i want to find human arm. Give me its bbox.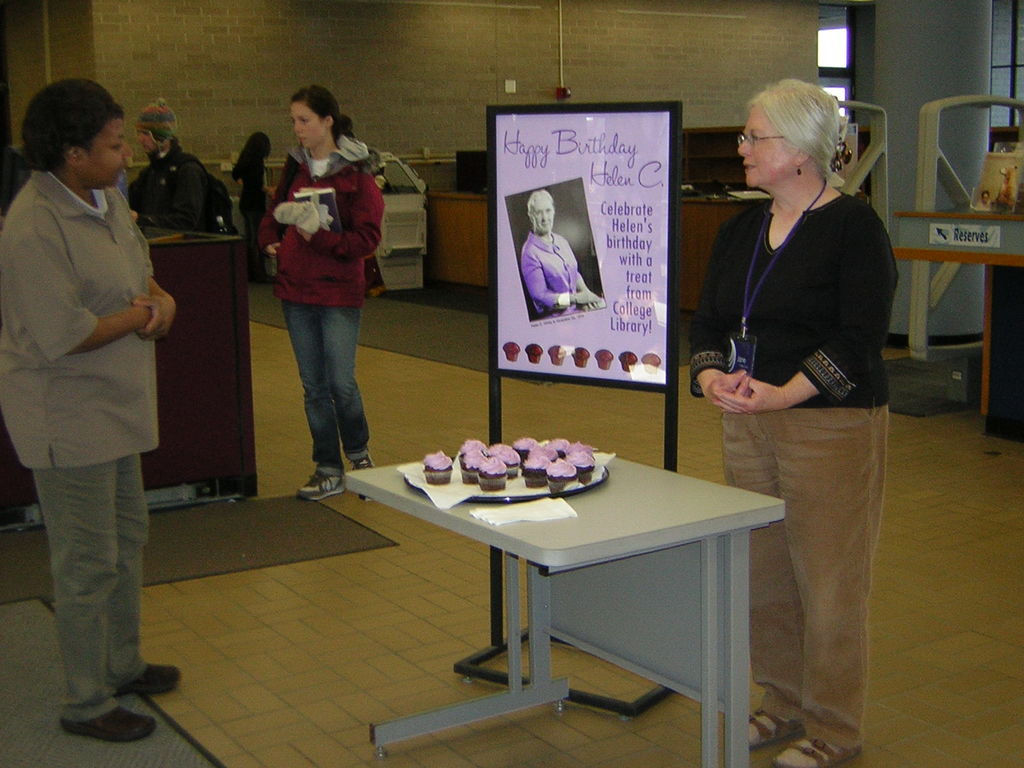
select_region(293, 166, 391, 260).
